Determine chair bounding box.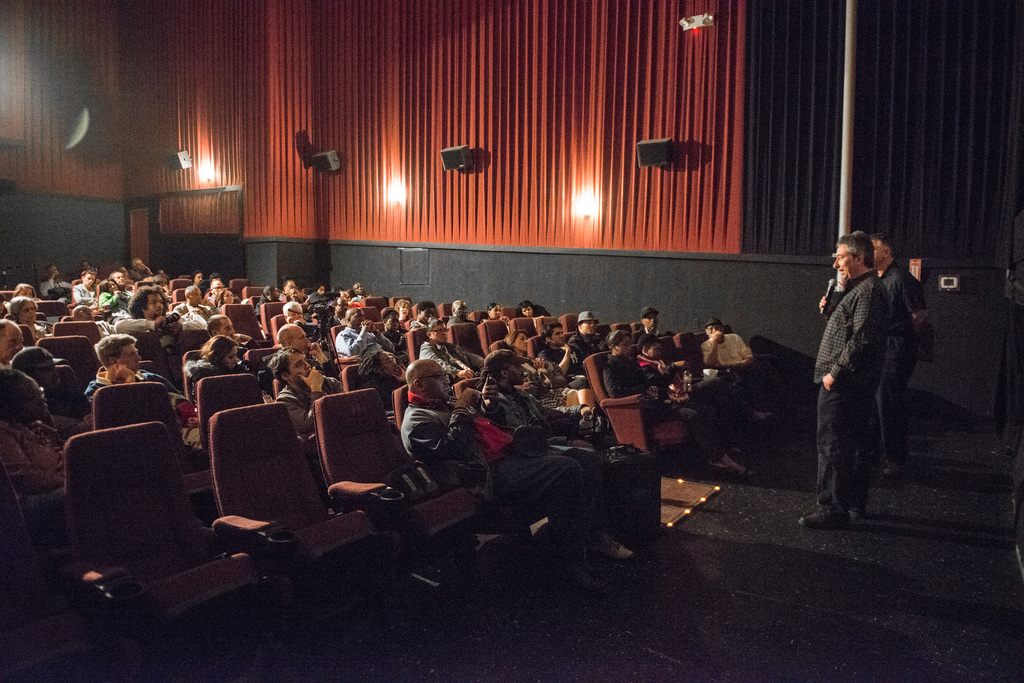
Determined: (left=194, top=374, right=269, bottom=518).
